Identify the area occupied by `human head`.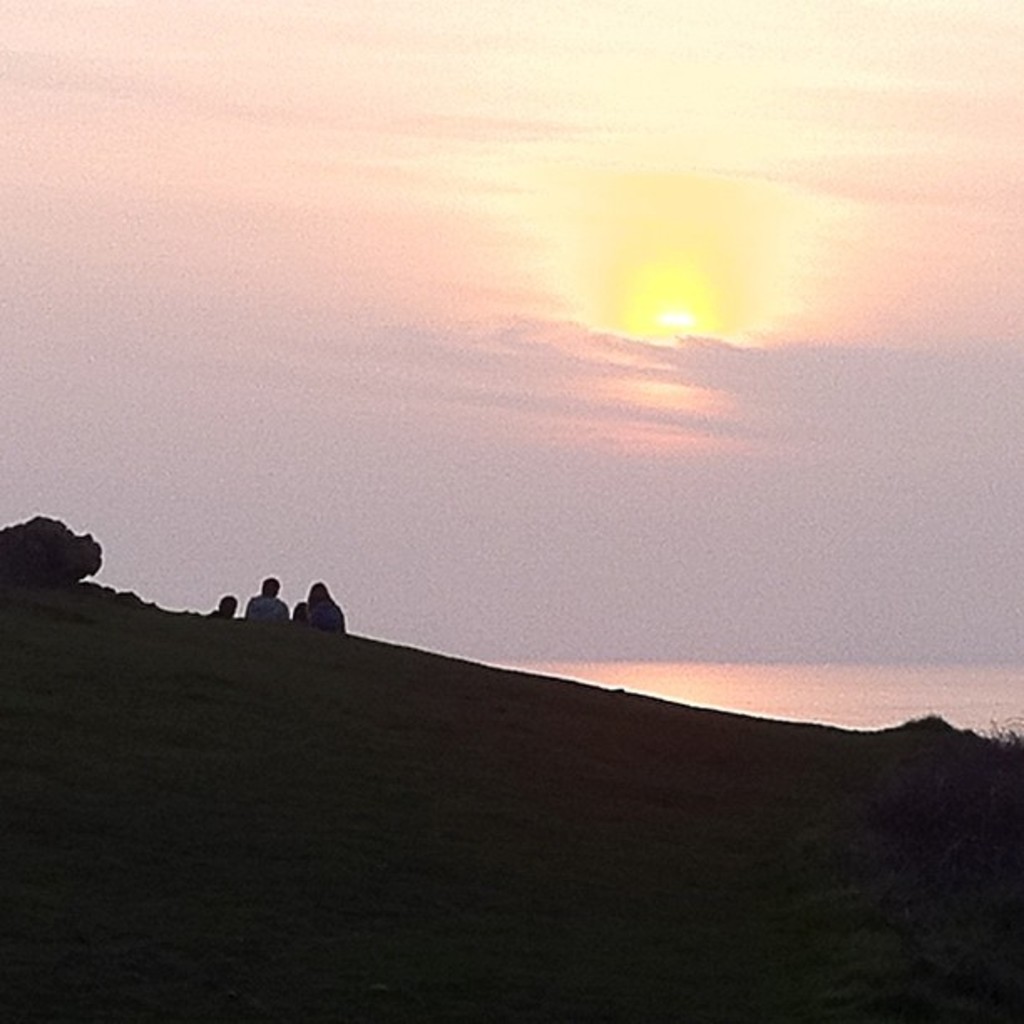
Area: box=[214, 594, 236, 614].
